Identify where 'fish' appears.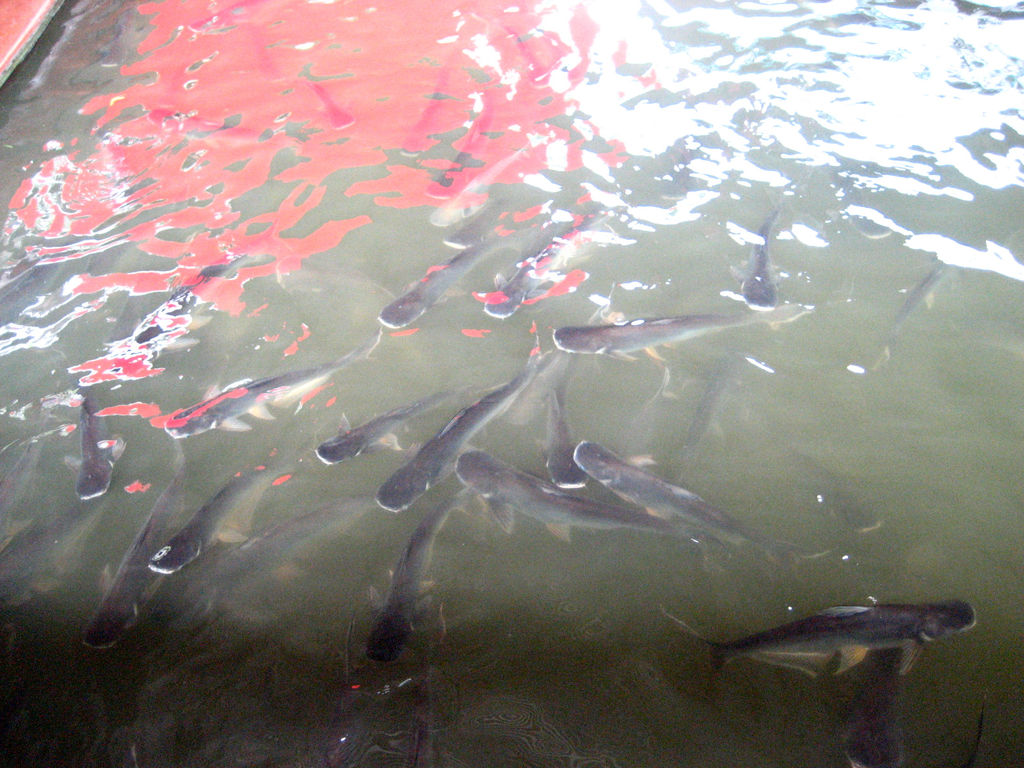
Appears at 451,200,508,243.
